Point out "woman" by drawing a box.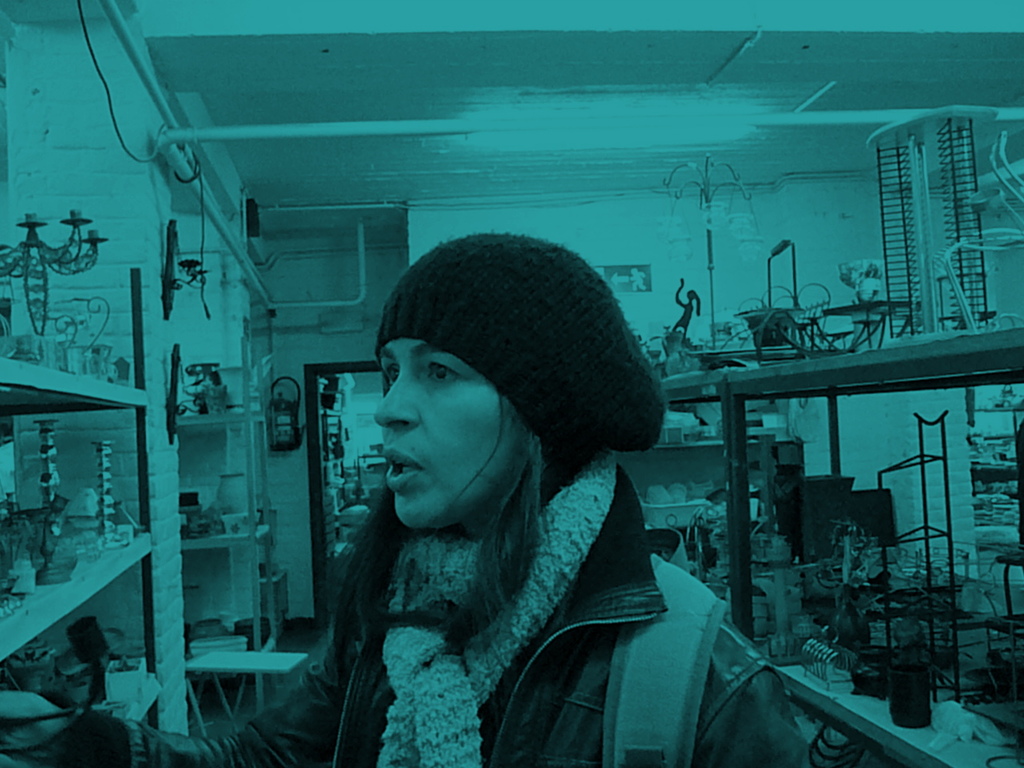
[x1=200, y1=162, x2=821, y2=739].
